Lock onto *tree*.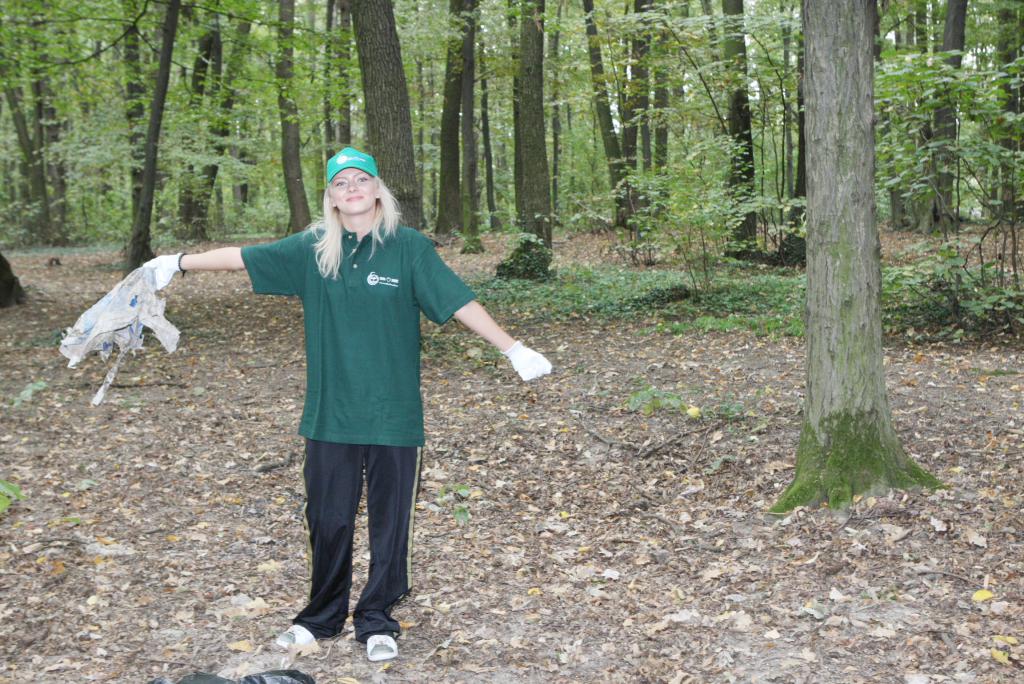
Locked: box(477, 0, 580, 261).
